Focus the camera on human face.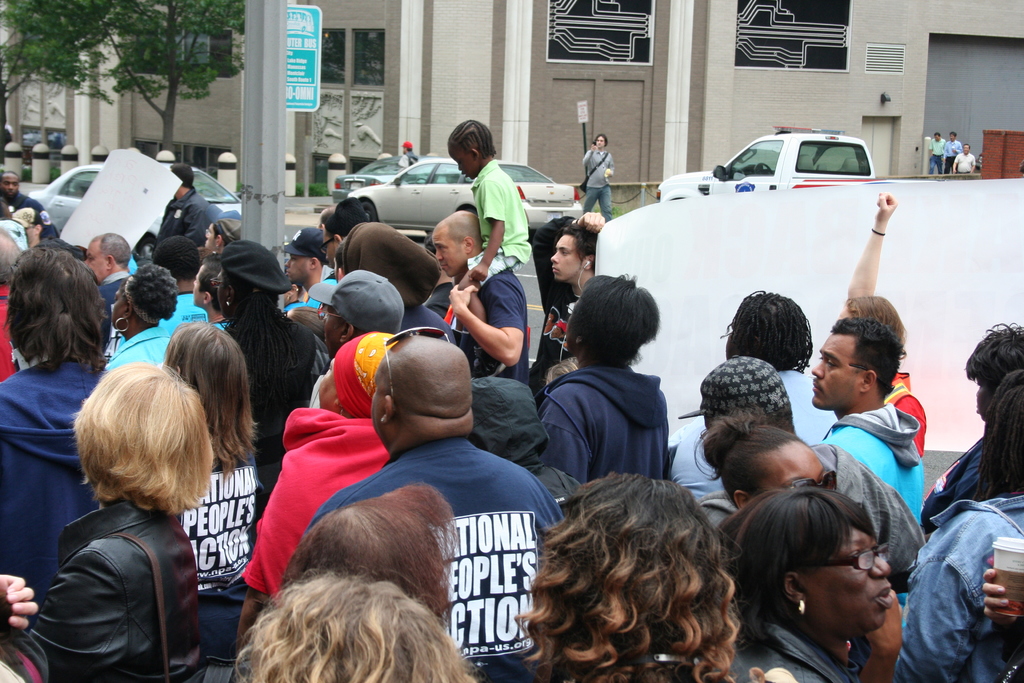
Focus region: pyautogui.locateOnScreen(799, 529, 891, 636).
